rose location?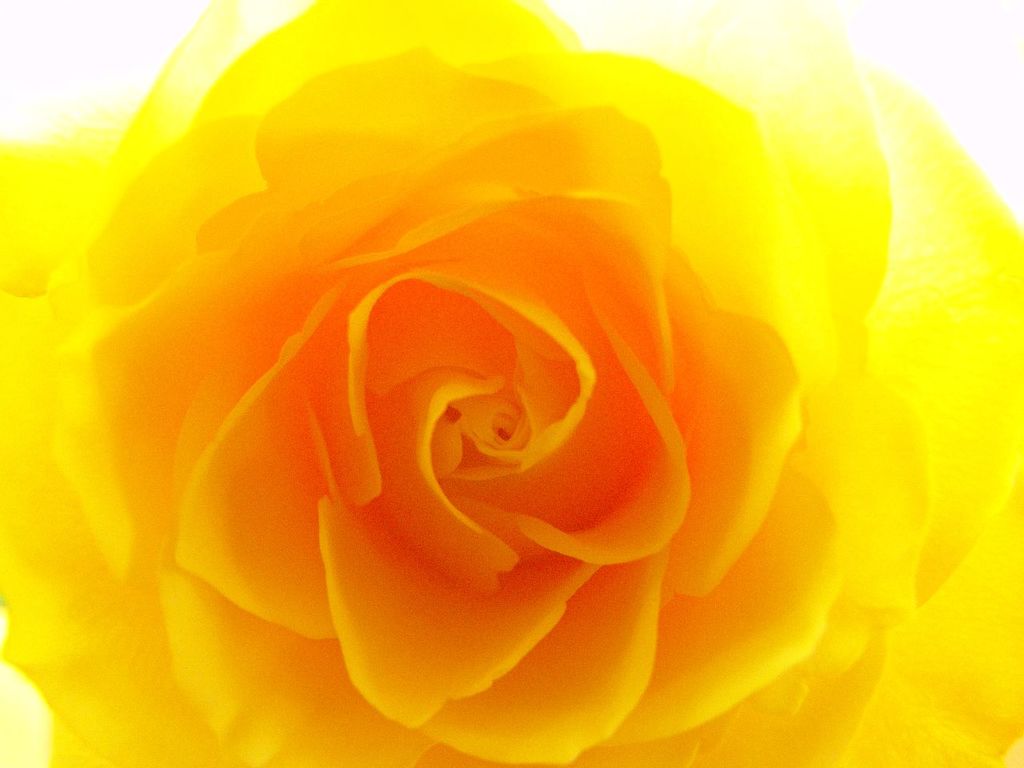
bbox(0, 0, 1023, 767)
